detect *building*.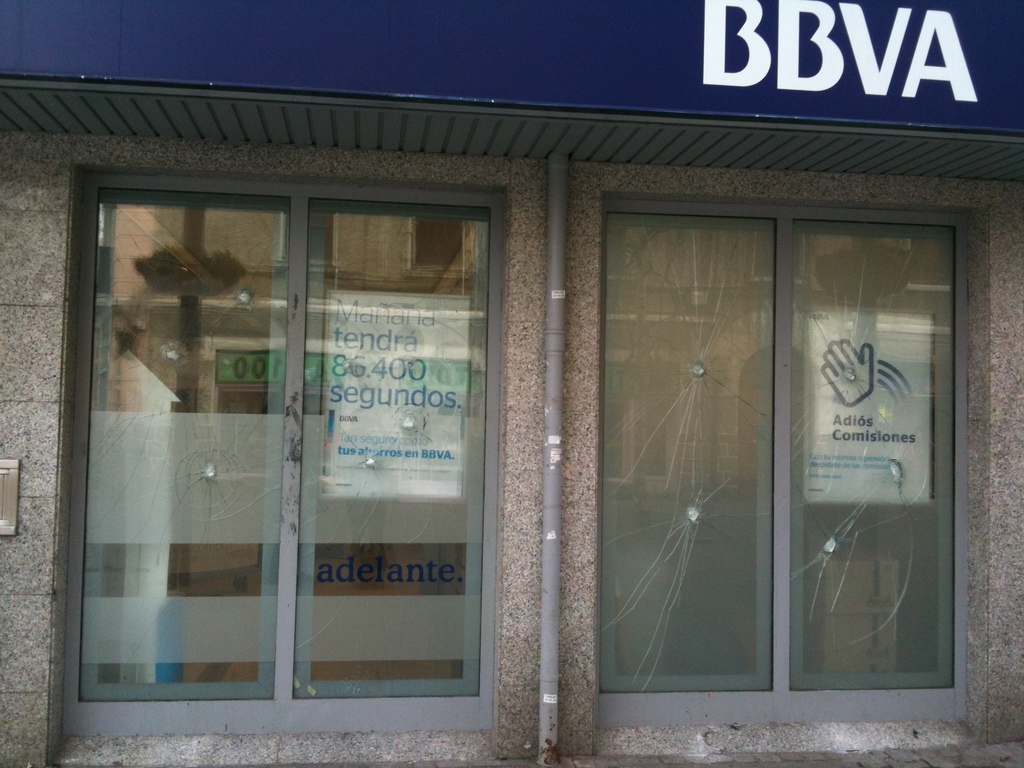
Detected at bbox=[0, 73, 1023, 767].
